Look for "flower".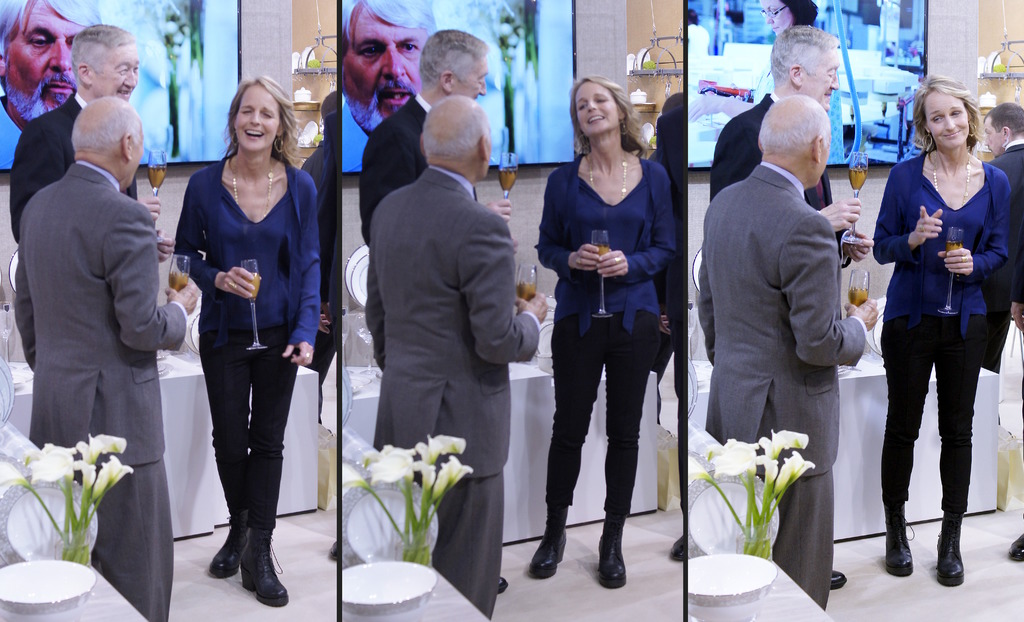
Found: (712, 437, 763, 488).
